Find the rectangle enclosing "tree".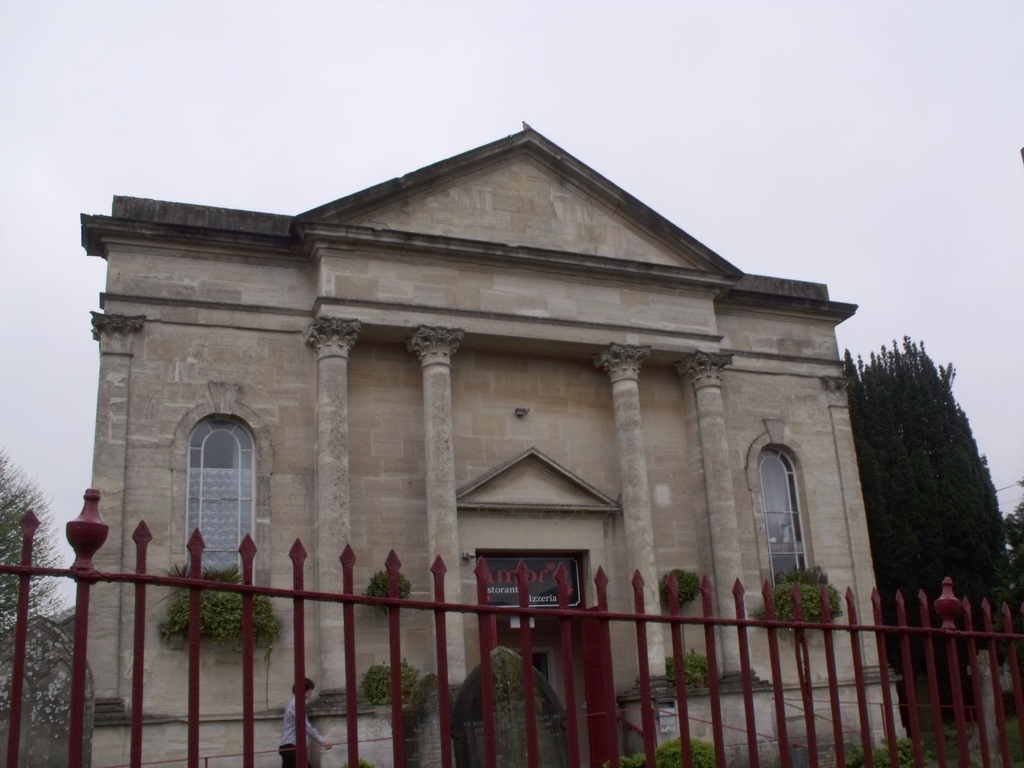
[x1=0, y1=452, x2=63, y2=644].
